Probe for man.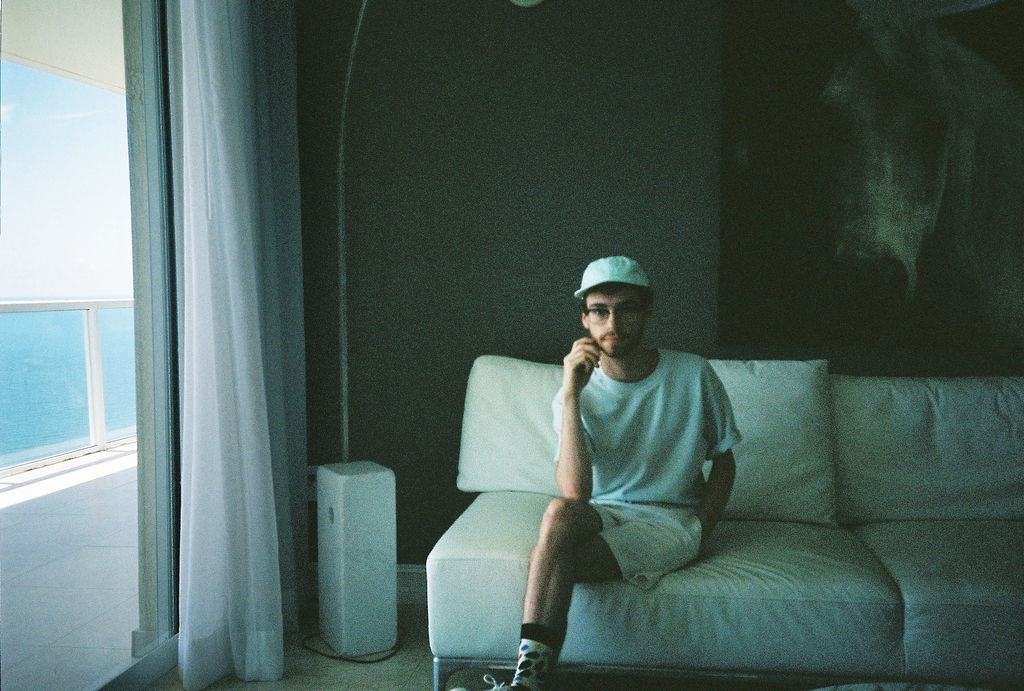
Probe result: Rect(472, 251, 741, 690).
